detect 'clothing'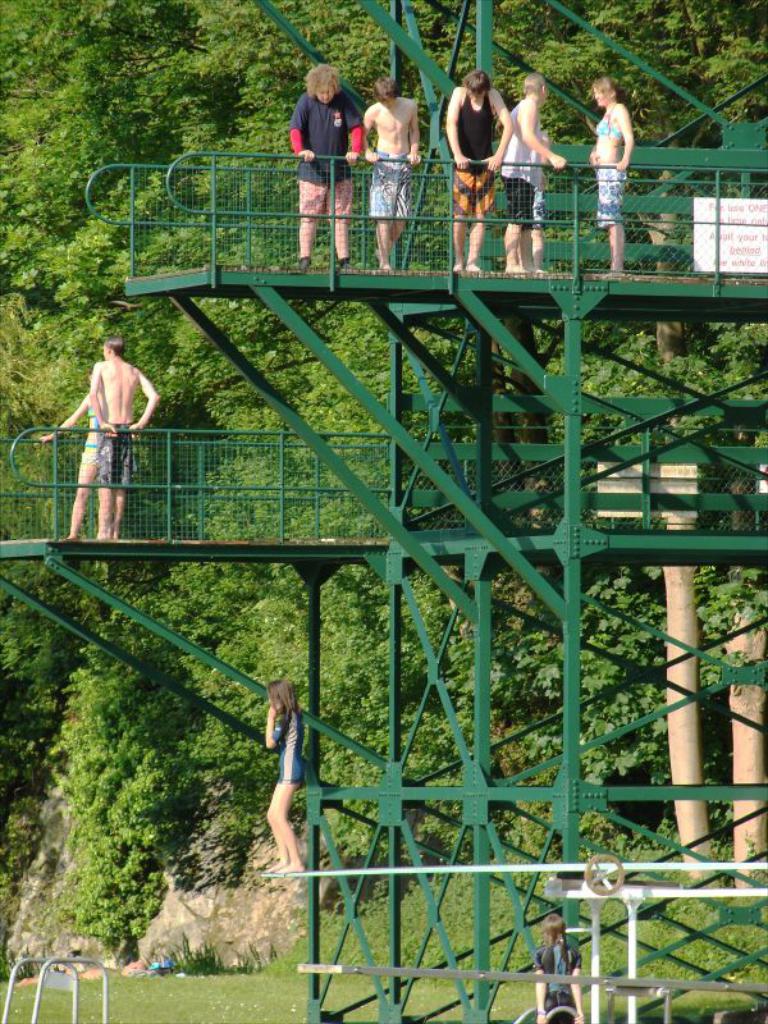
left=495, top=91, right=534, bottom=229
